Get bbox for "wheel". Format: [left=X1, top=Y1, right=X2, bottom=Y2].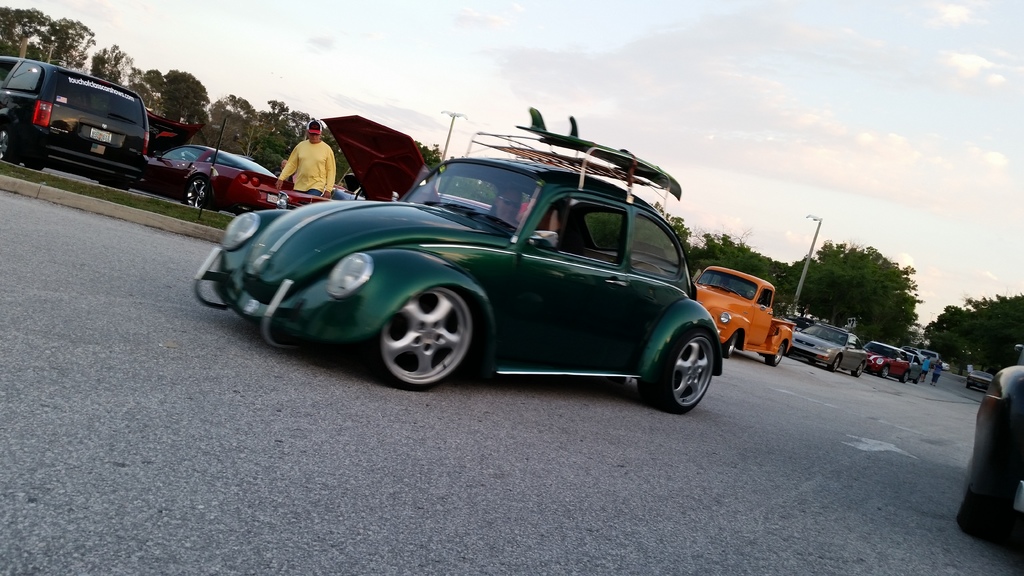
[left=372, top=275, right=476, bottom=385].
